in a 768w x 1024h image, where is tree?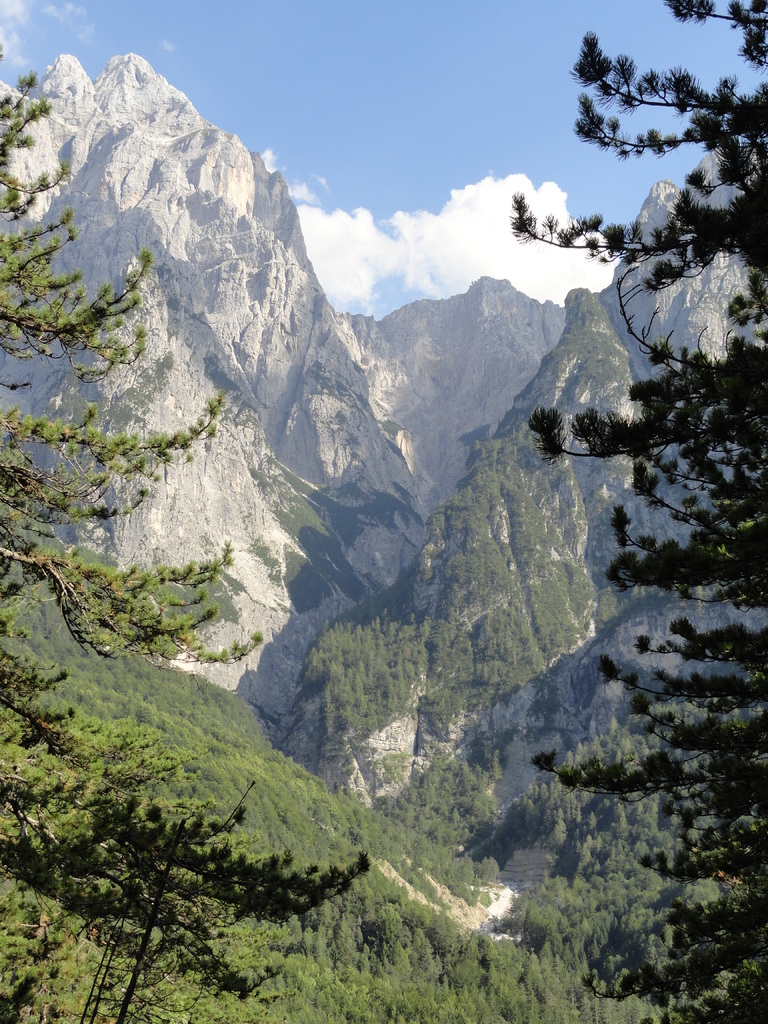
505/0/766/1023.
